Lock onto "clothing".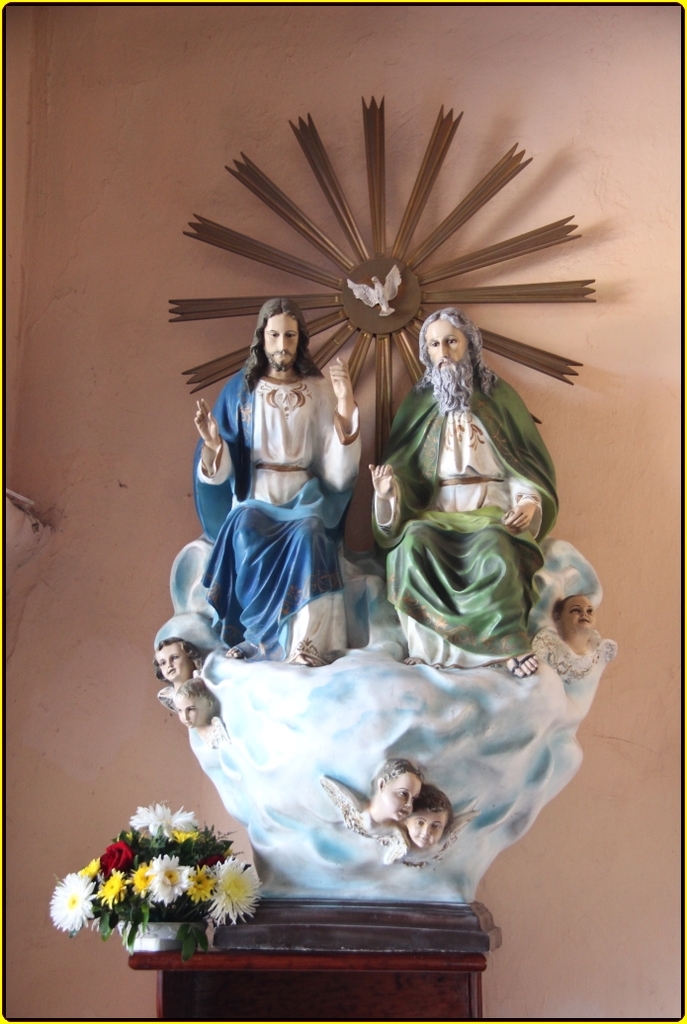
Locked: (384,363,567,655).
